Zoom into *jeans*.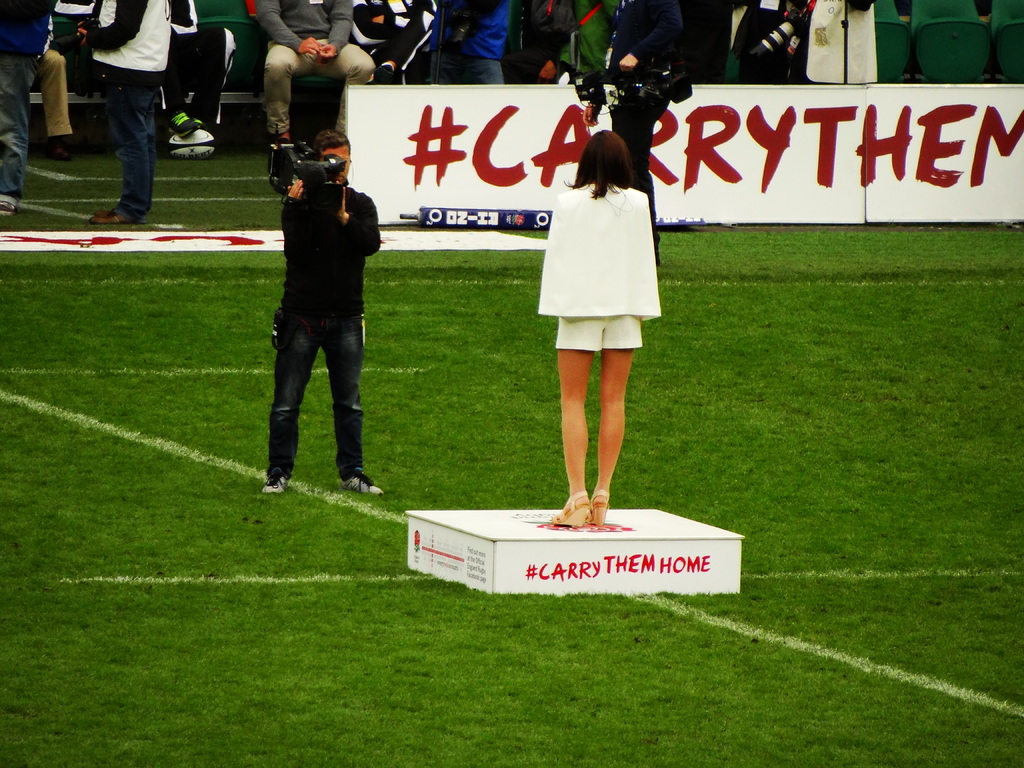
Zoom target: bbox=[258, 308, 376, 466].
